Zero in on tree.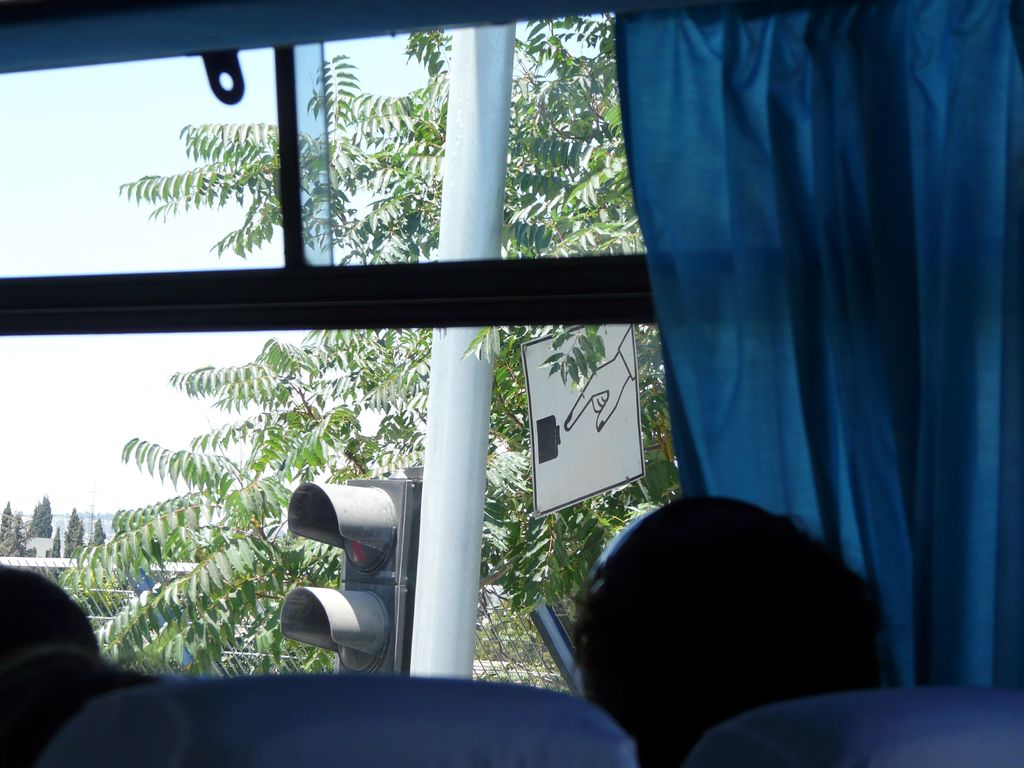
Zeroed in: <bbox>88, 516, 108, 550</bbox>.
